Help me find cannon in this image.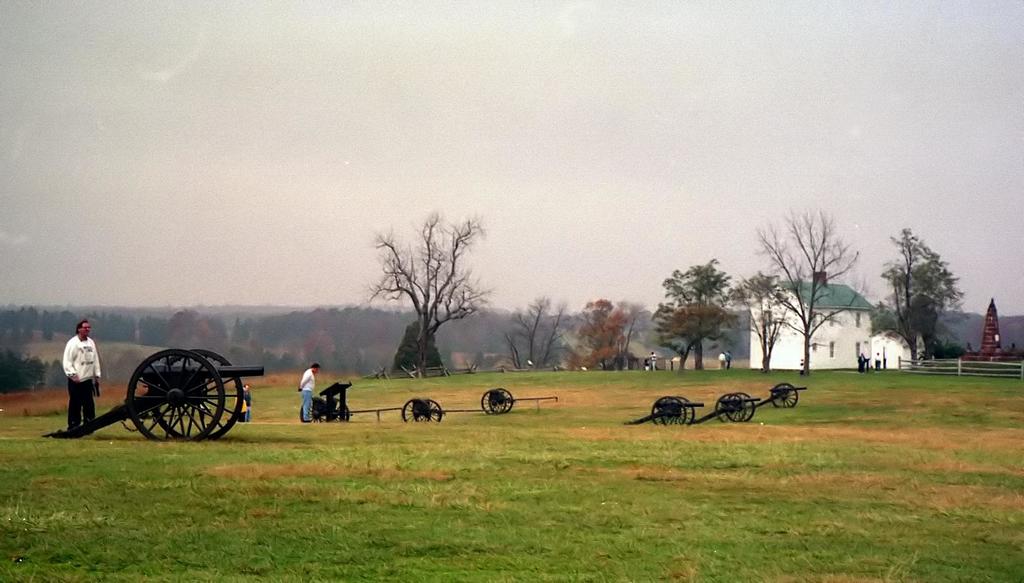
Found it: crop(752, 382, 806, 409).
